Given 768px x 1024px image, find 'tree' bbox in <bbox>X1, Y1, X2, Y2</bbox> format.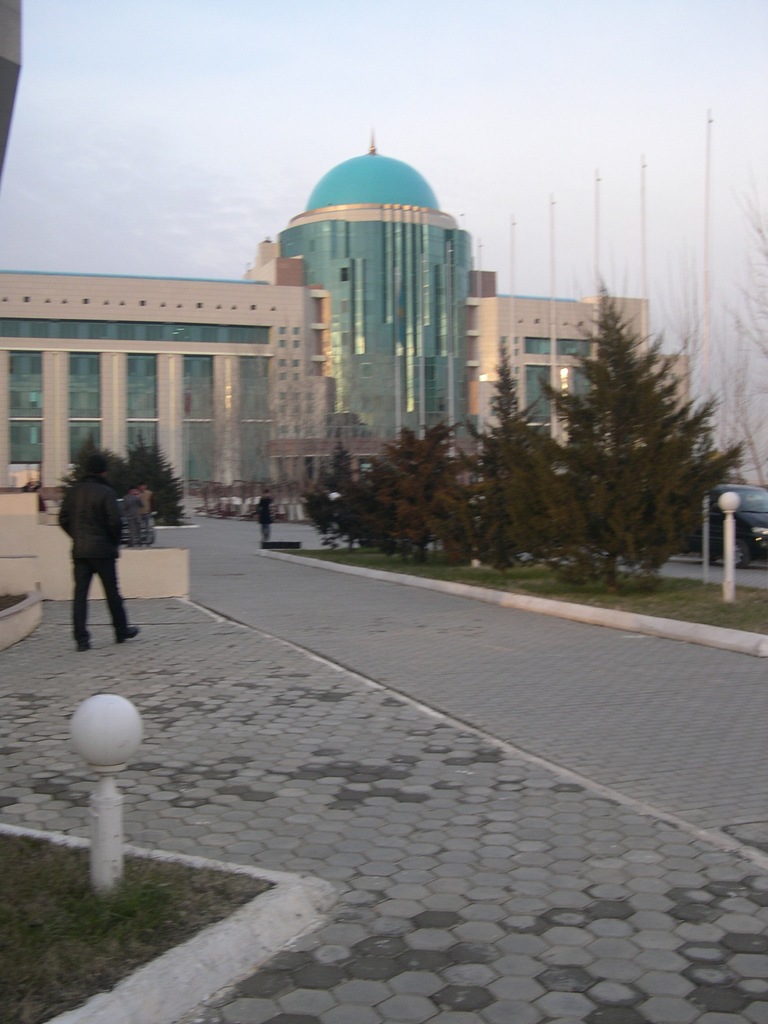
<bbox>118, 430, 190, 526</bbox>.
